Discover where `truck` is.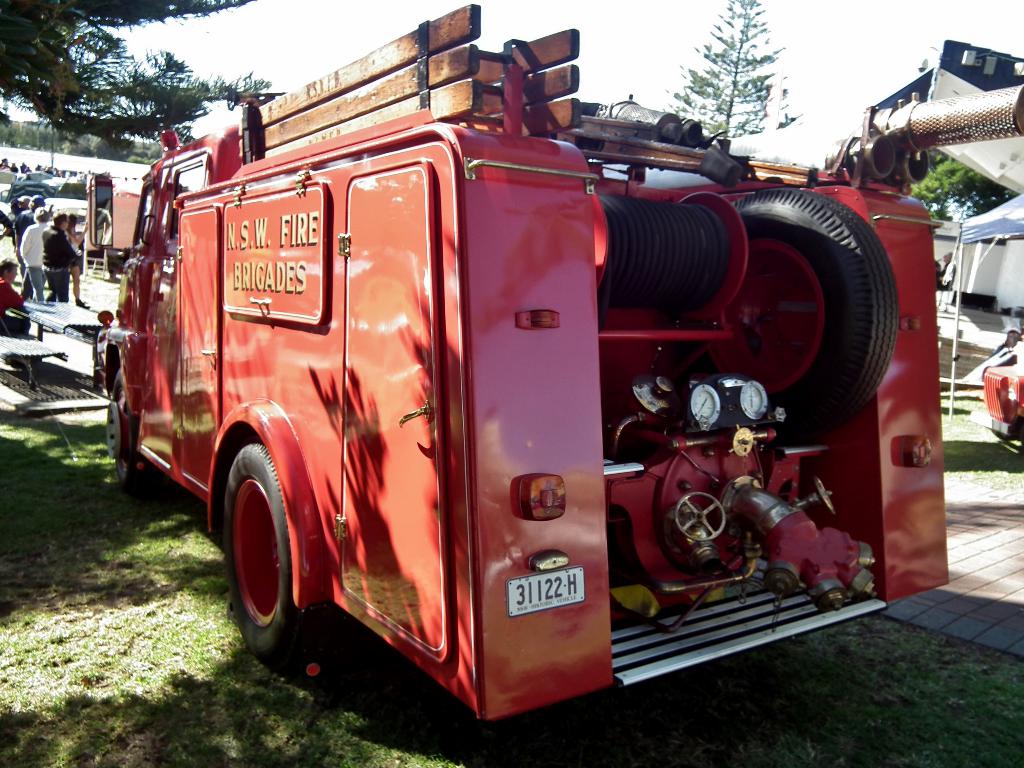
Discovered at (132, 55, 886, 728).
